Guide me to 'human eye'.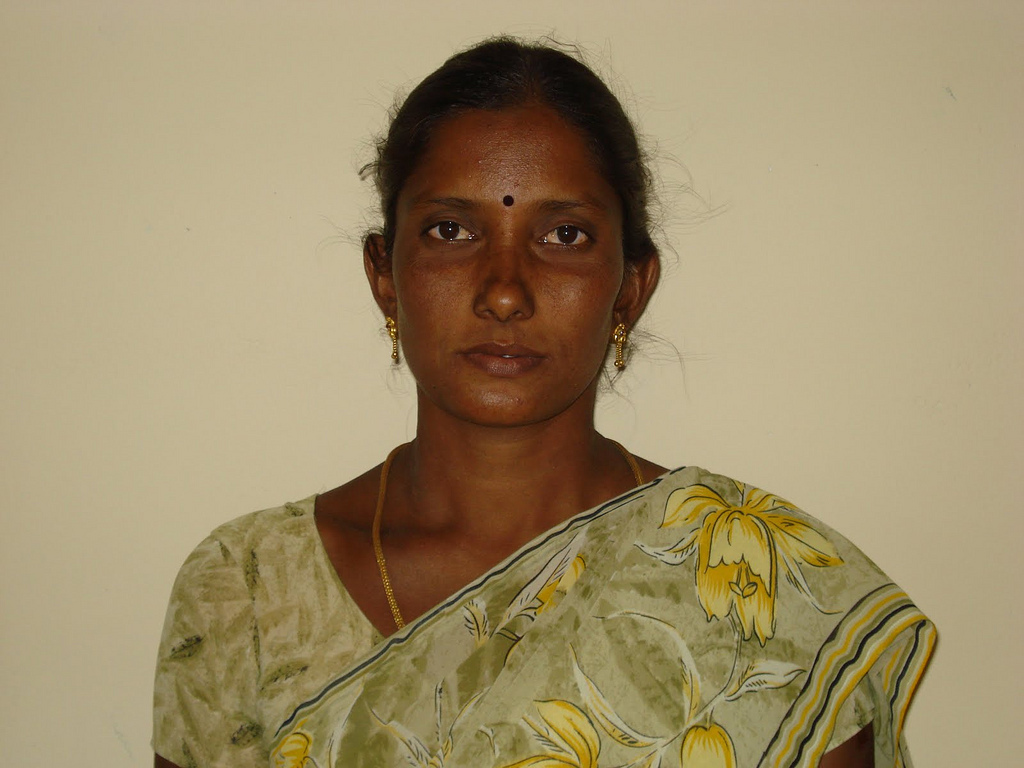
Guidance: l=532, t=213, r=601, b=257.
